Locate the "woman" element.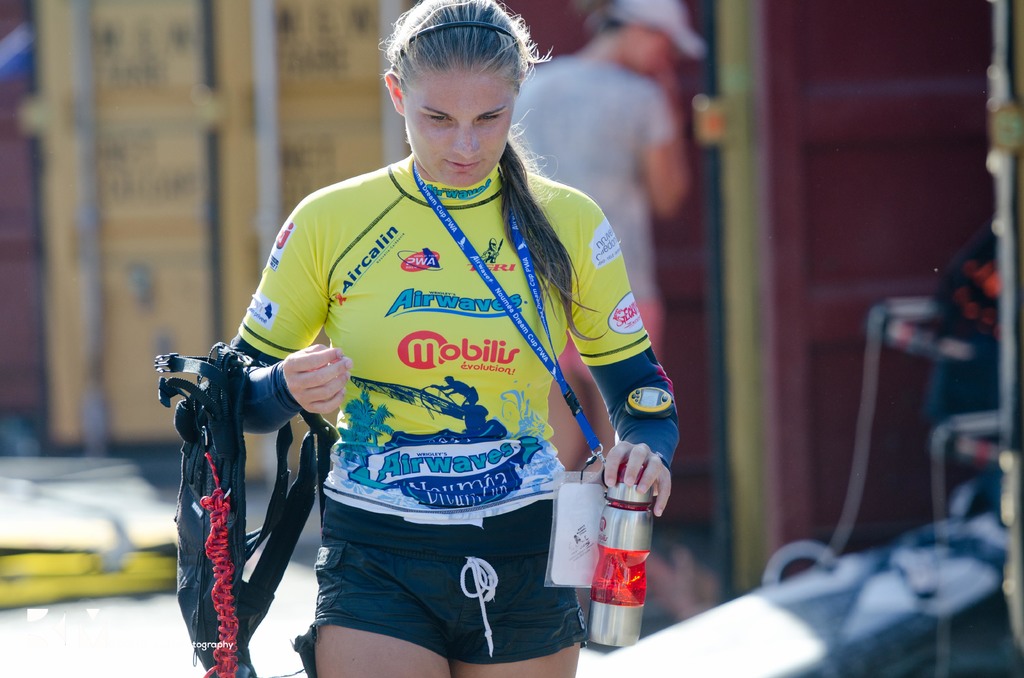
Element bbox: box(168, 0, 675, 677).
